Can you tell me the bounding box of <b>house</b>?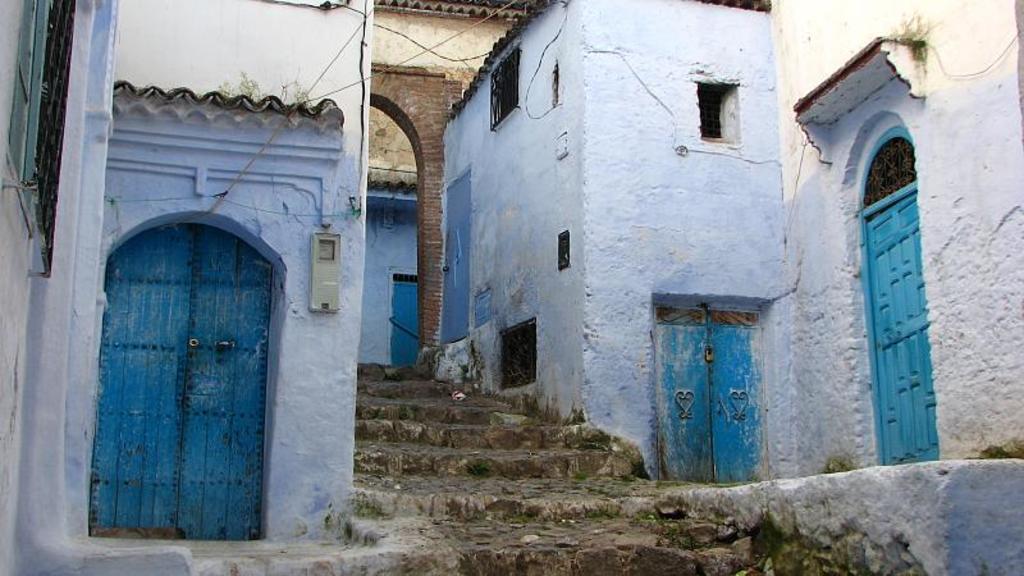
bbox=[0, 0, 1023, 575].
